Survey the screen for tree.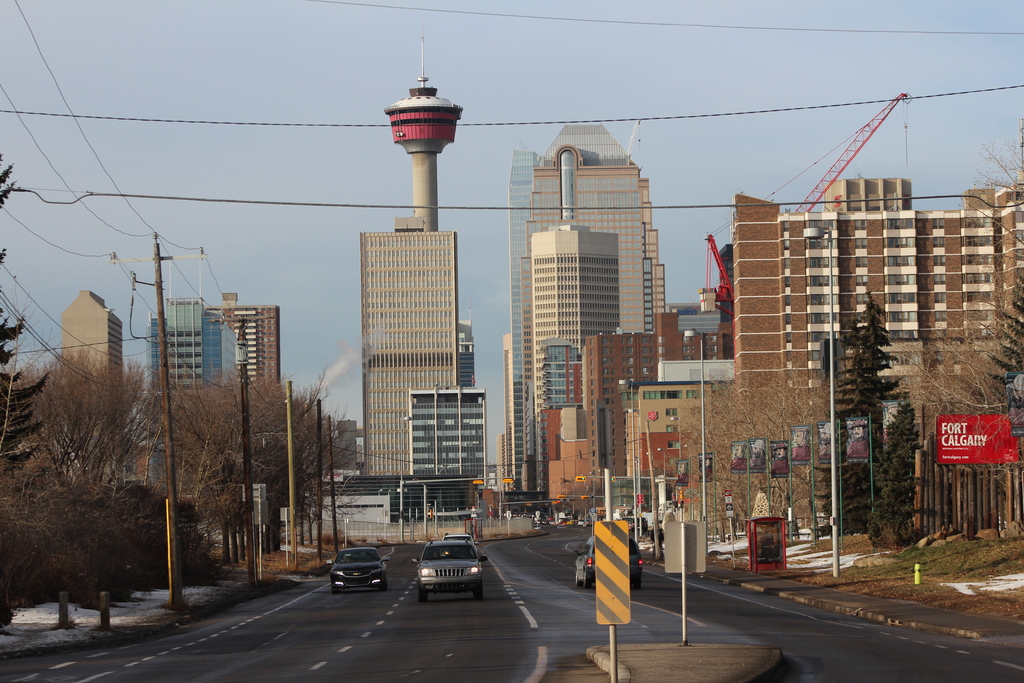
Survey found: Rect(667, 377, 810, 534).
